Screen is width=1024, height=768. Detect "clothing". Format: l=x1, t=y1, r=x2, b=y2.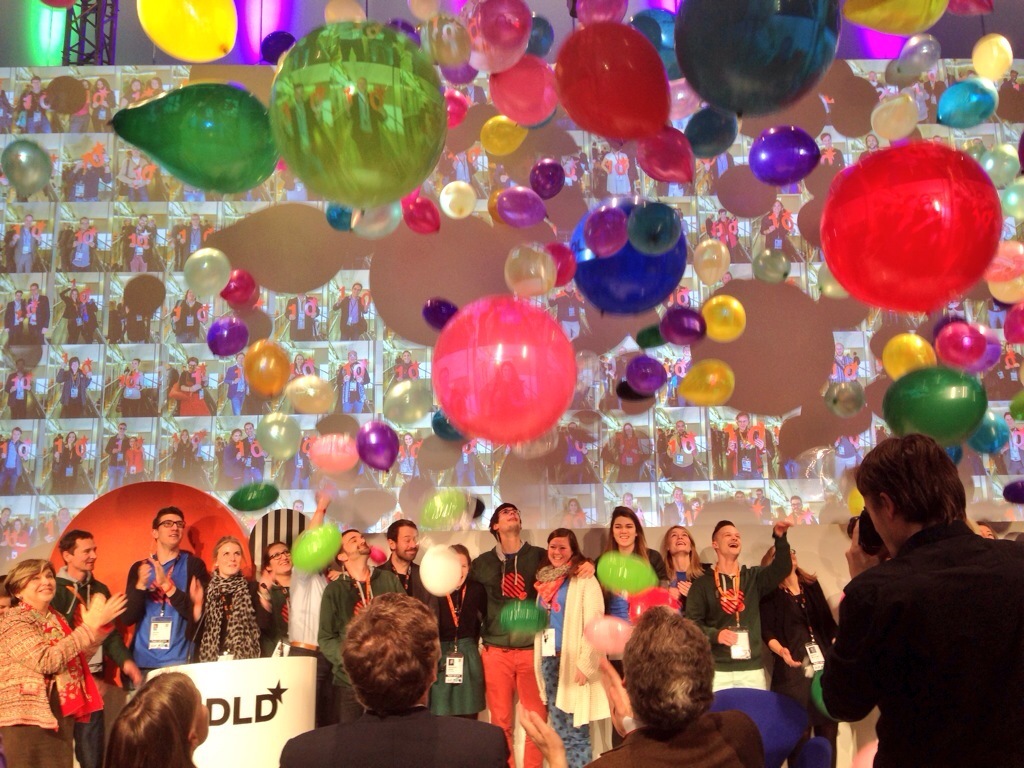
l=534, t=573, r=606, b=767.
